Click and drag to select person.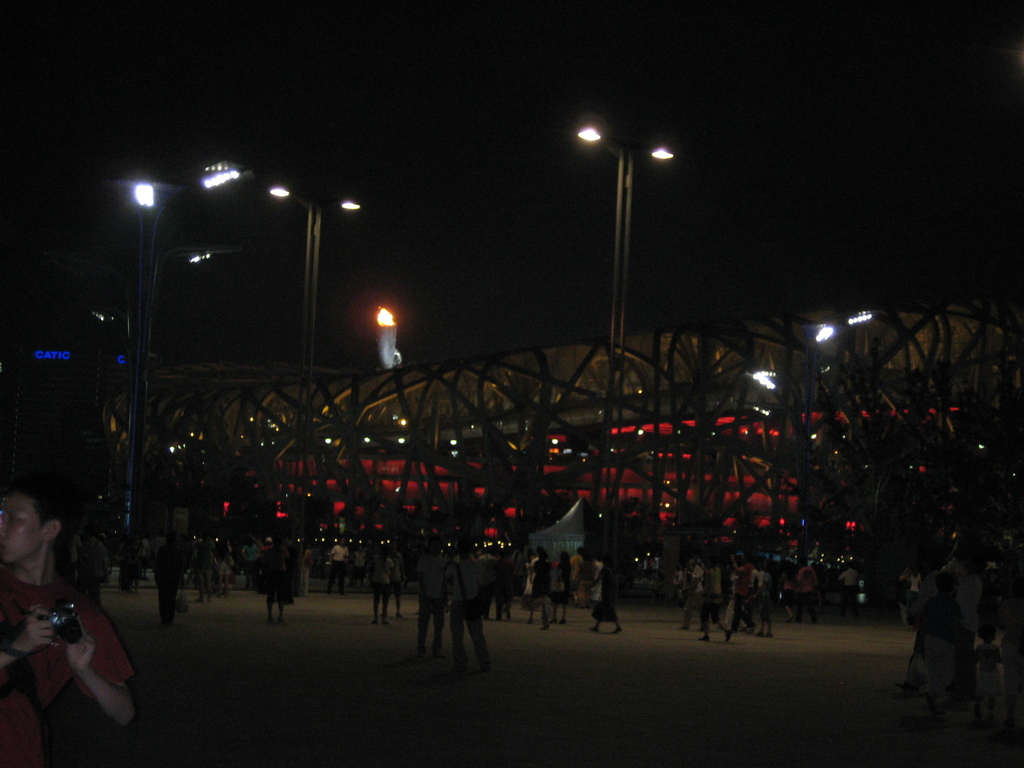
Selection: (left=586, top=554, right=620, bottom=632).
